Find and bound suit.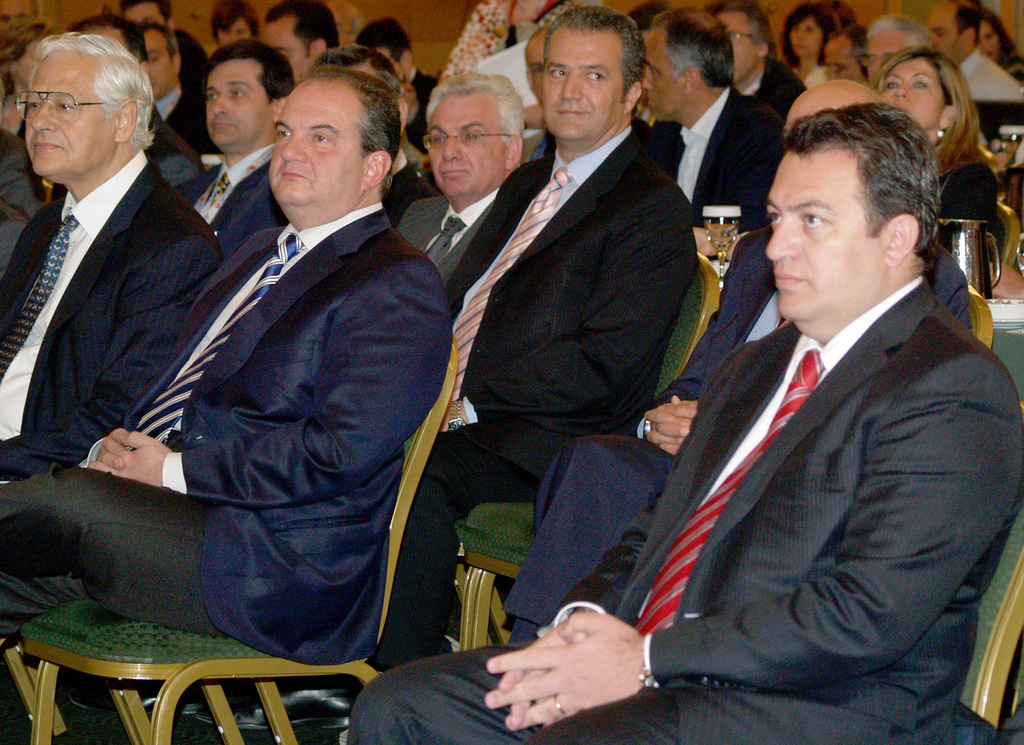
Bound: region(0, 161, 221, 484).
